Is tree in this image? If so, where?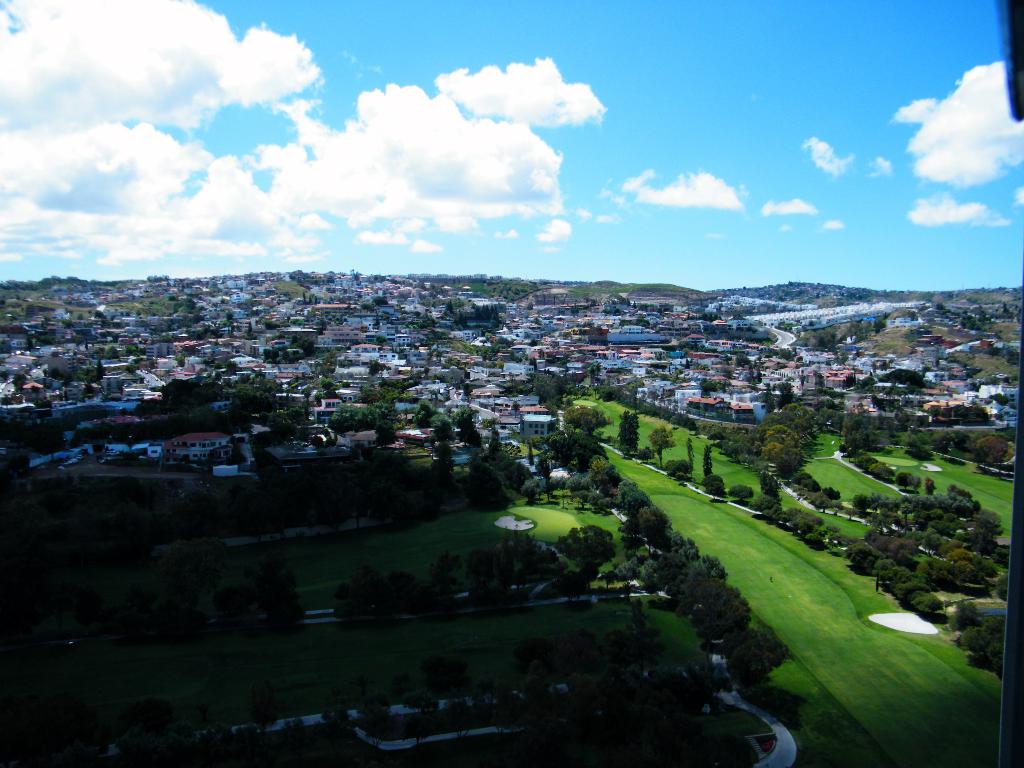
Yes, at Rect(797, 476, 820, 493).
